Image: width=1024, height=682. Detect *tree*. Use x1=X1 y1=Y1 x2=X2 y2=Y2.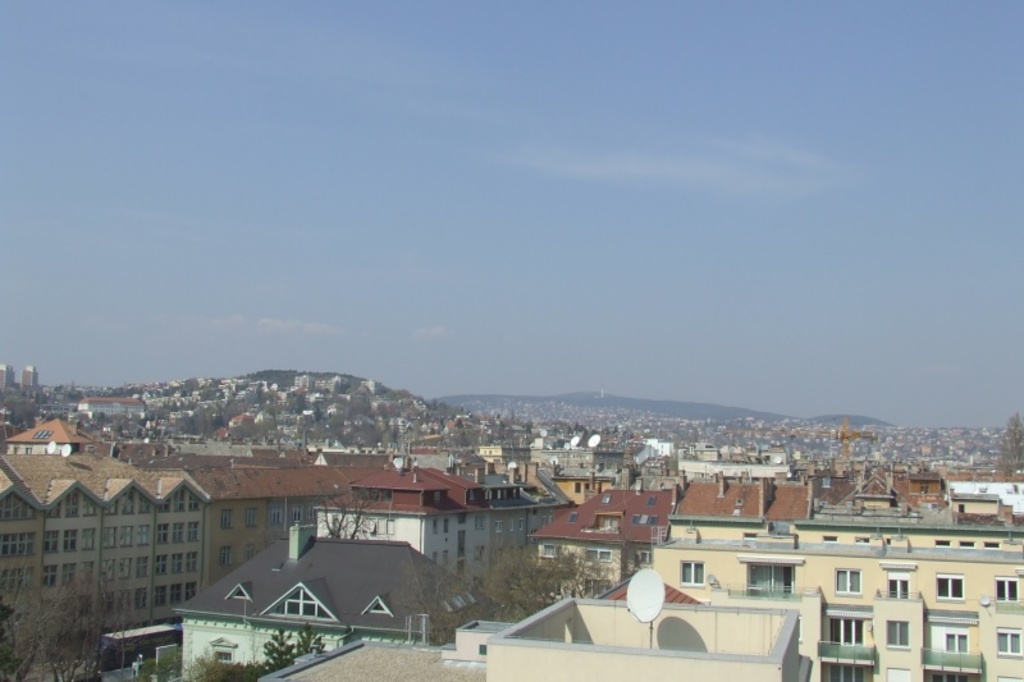
x1=256 y1=630 x2=287 y2=670.
